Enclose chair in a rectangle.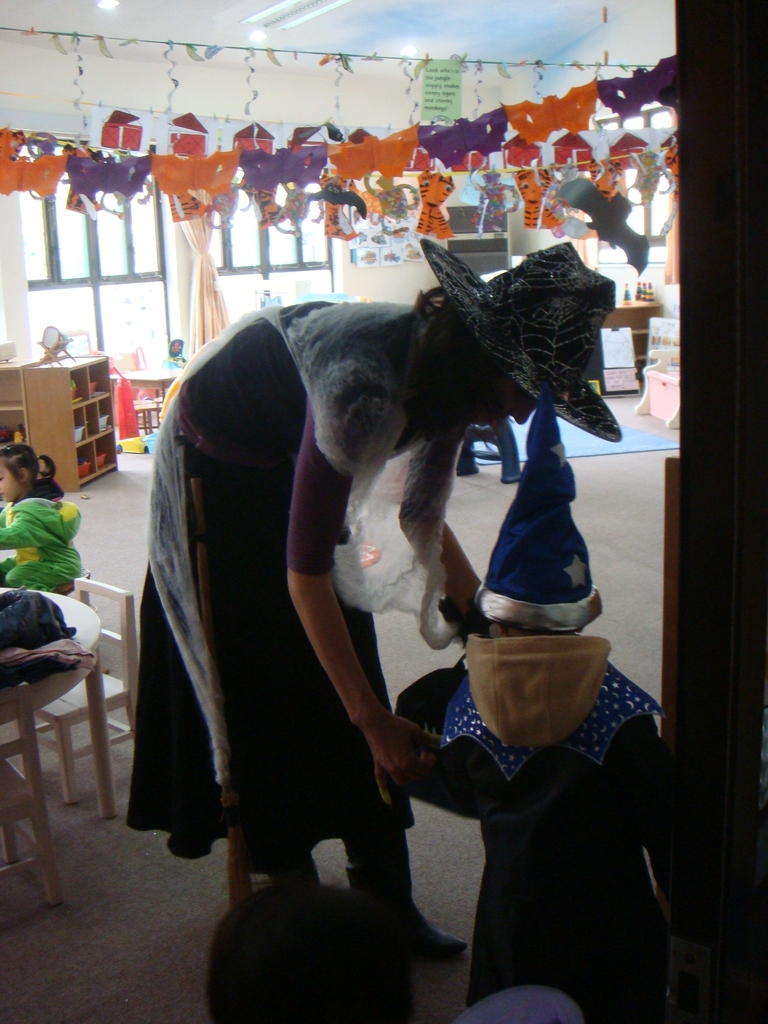
(left=0, top=678, right=67, bottom=918).
